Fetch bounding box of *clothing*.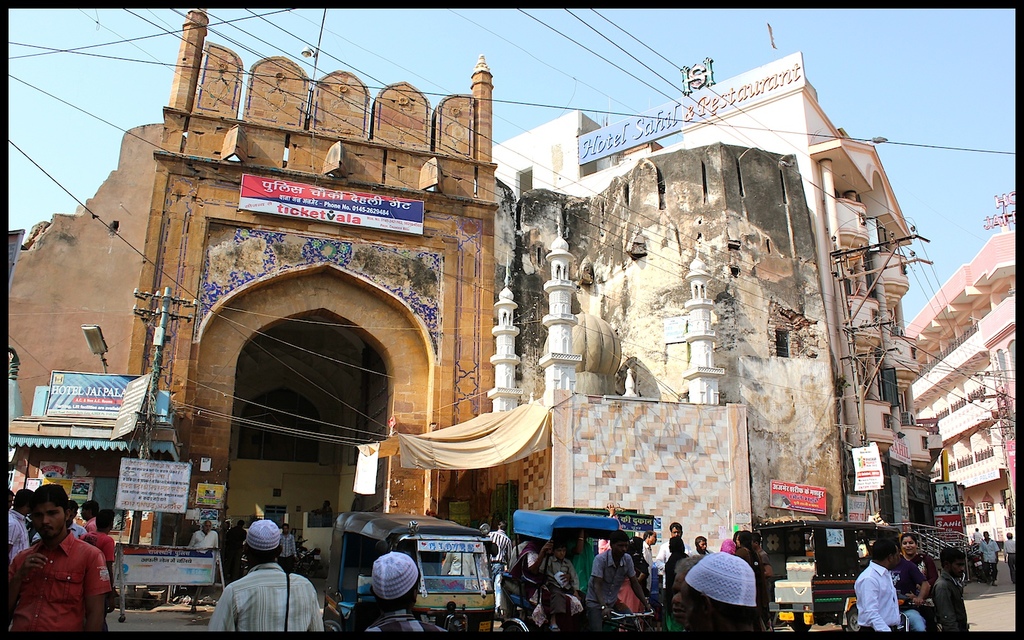
Bbox: bbox=[539, 556, 581, 617].
